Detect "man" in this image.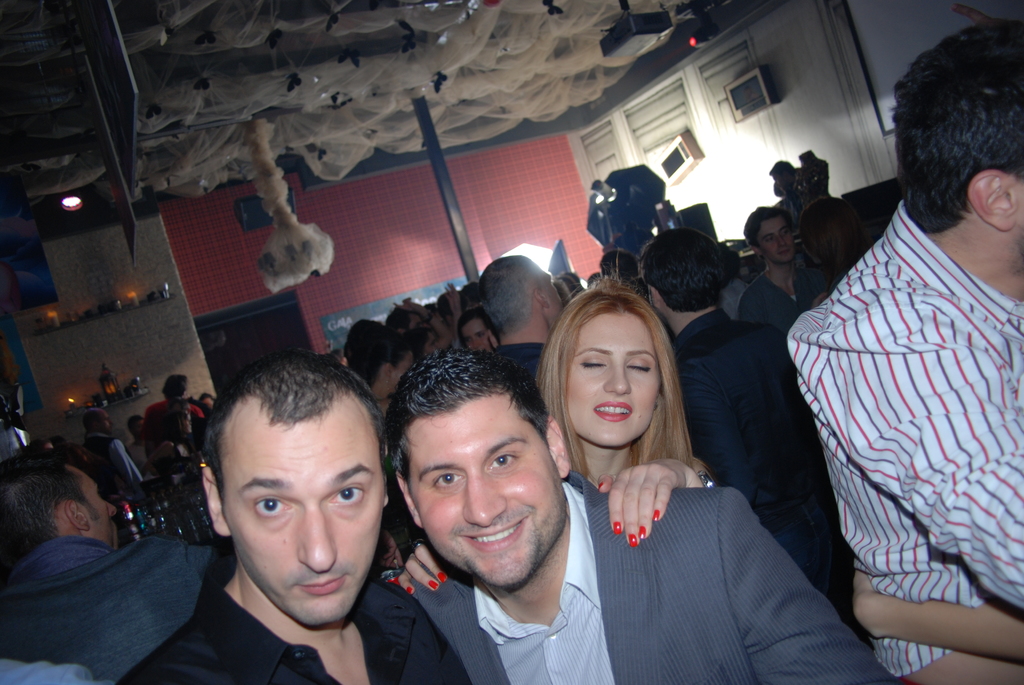
Detection: 113 350 476 684.
